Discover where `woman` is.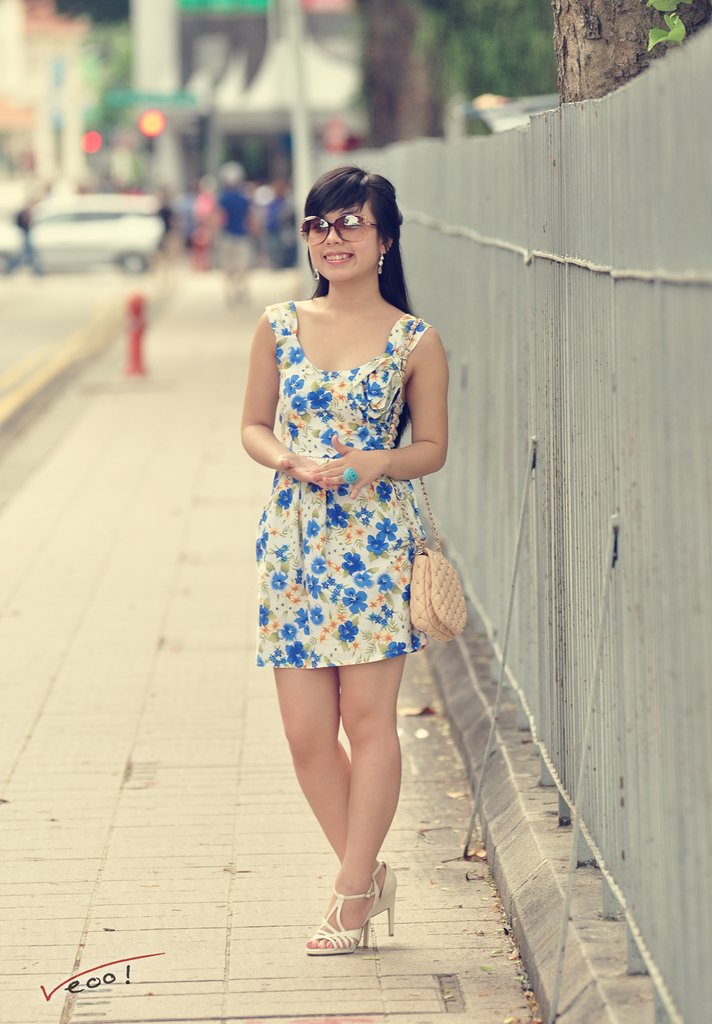
Discovered at <region>240, 167, 448, 955</region>.
